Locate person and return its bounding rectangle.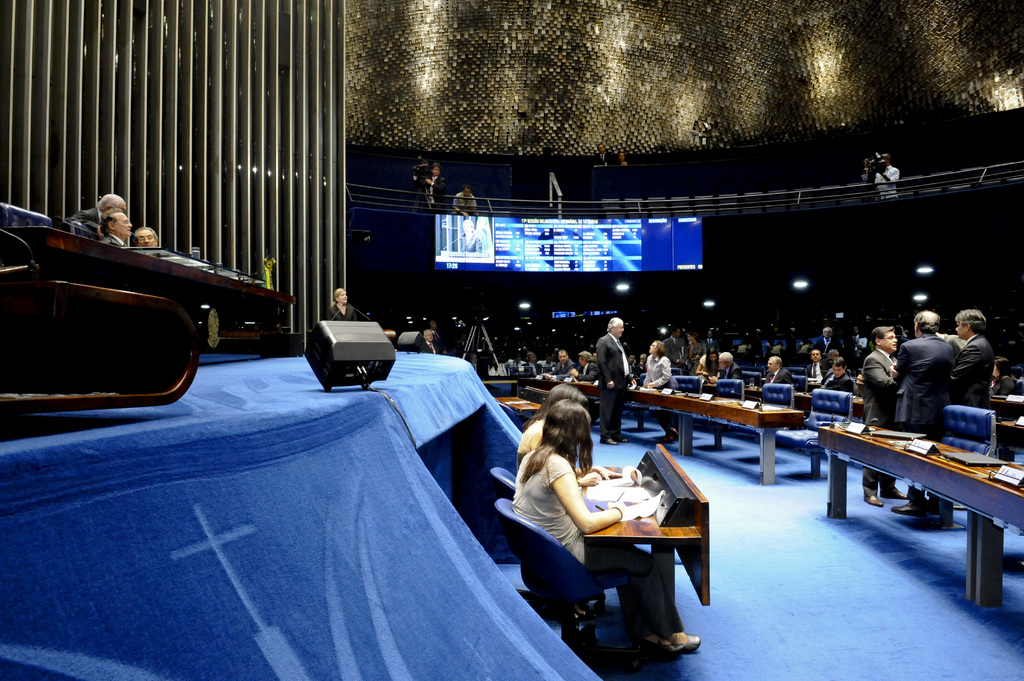
x1=516, y1=382, x2=614, y2=492.
